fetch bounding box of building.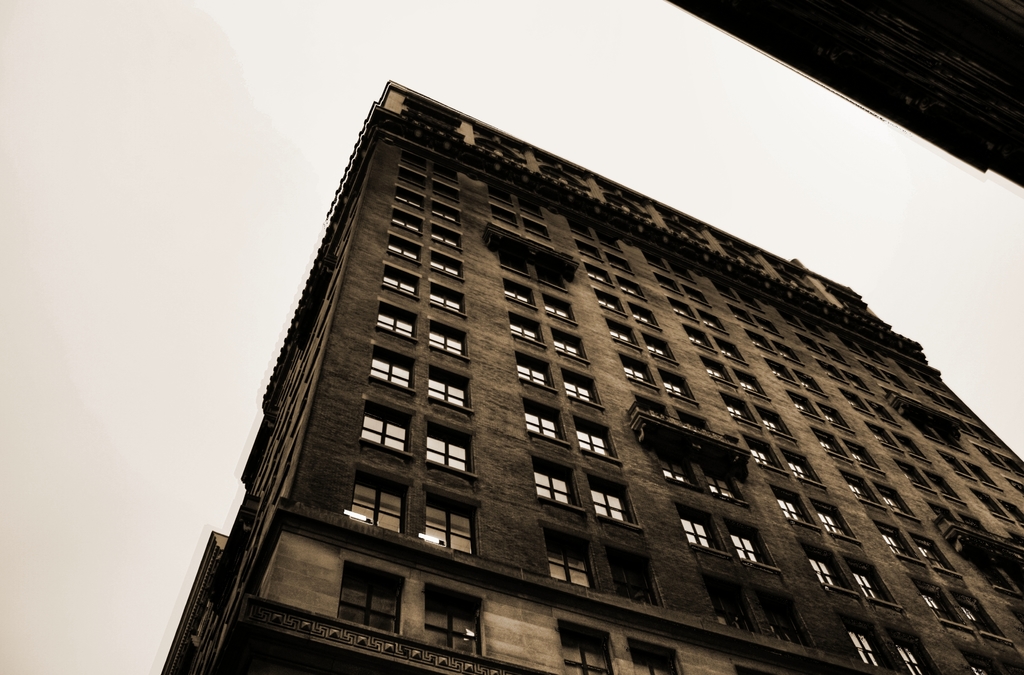
Bbox: crop(666, 0, 1023, 188).
